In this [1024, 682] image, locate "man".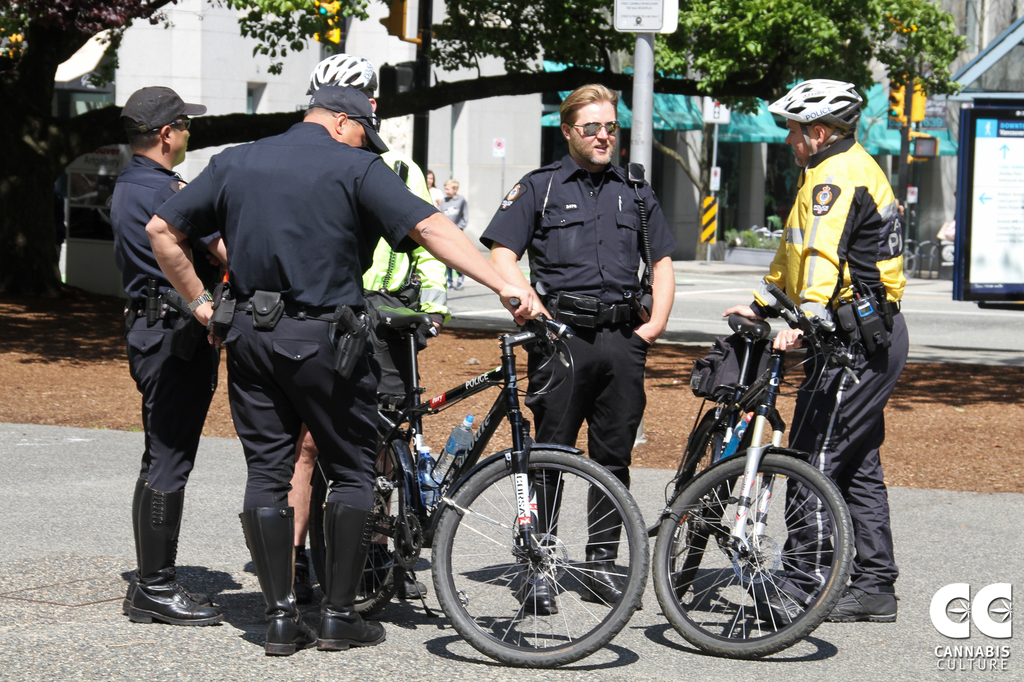
Bounding box: <bbox>147, 84, 519, 650</bbox>.
